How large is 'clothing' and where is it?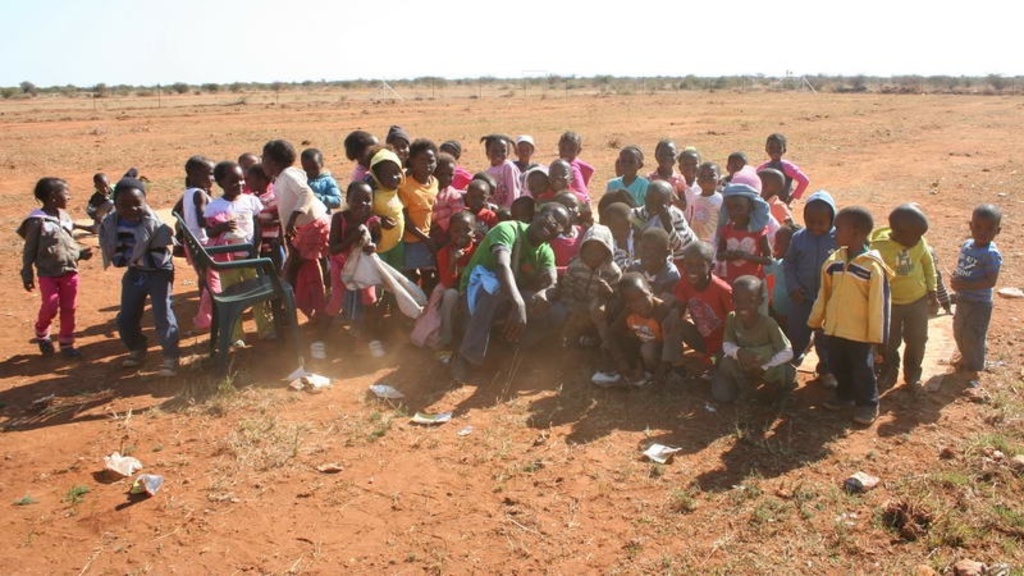
Bounding box: (238, 189, 278, 271).
